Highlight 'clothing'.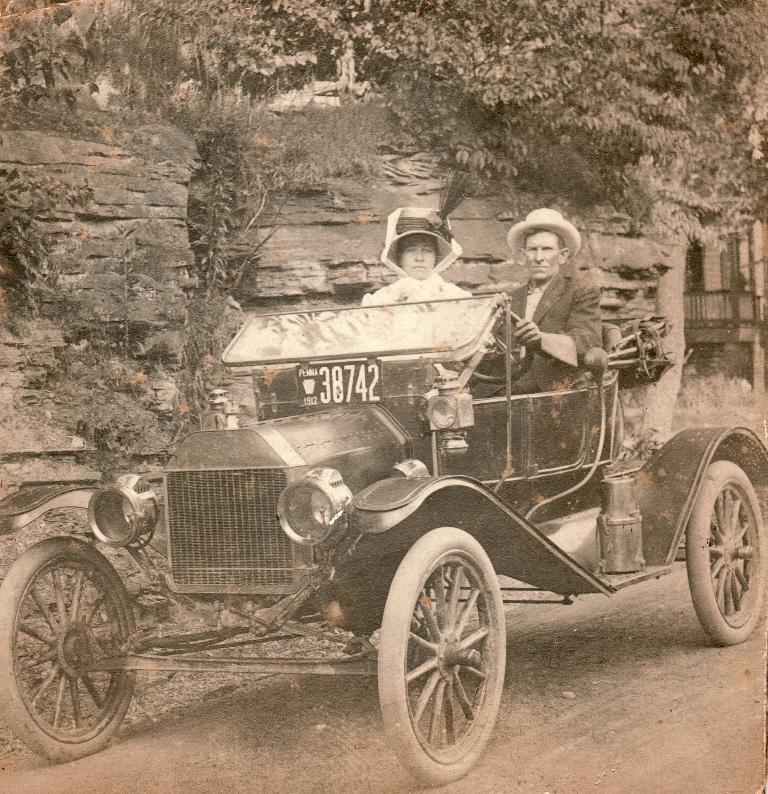
Highlighted region: [455,260,602,397].
